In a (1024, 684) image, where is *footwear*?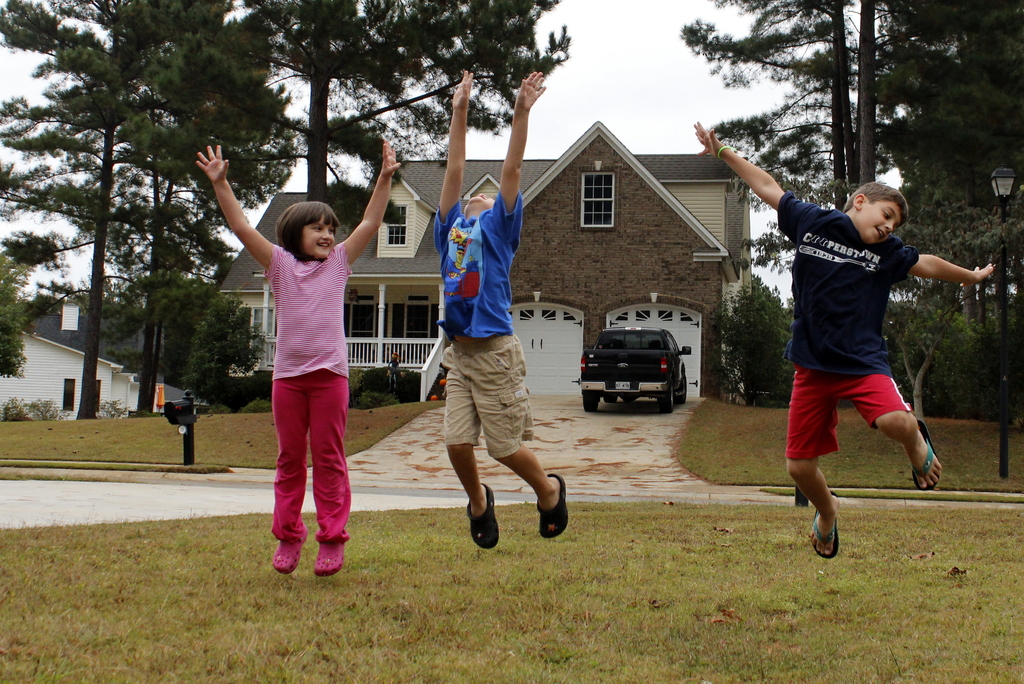
box=[308, 539, 342, 580].
